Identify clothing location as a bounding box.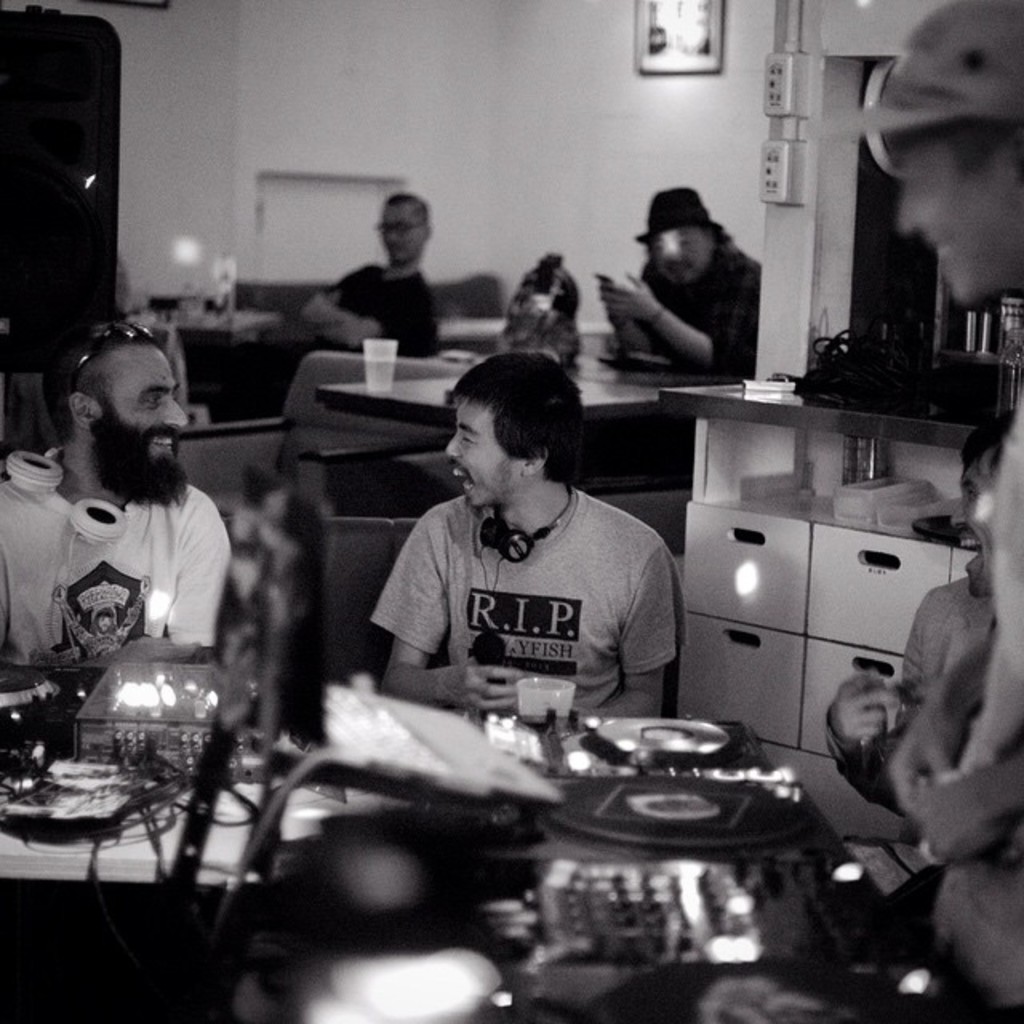
box(915, 400, 1022, 1022).
